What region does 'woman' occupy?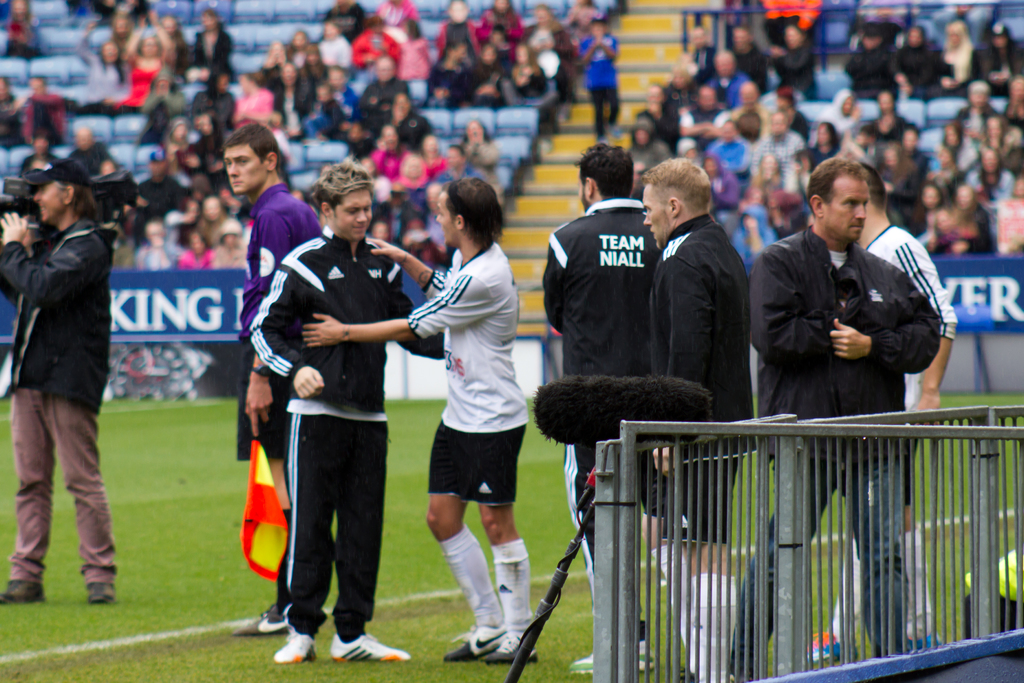
Rect(108, 13, 130, 39).
